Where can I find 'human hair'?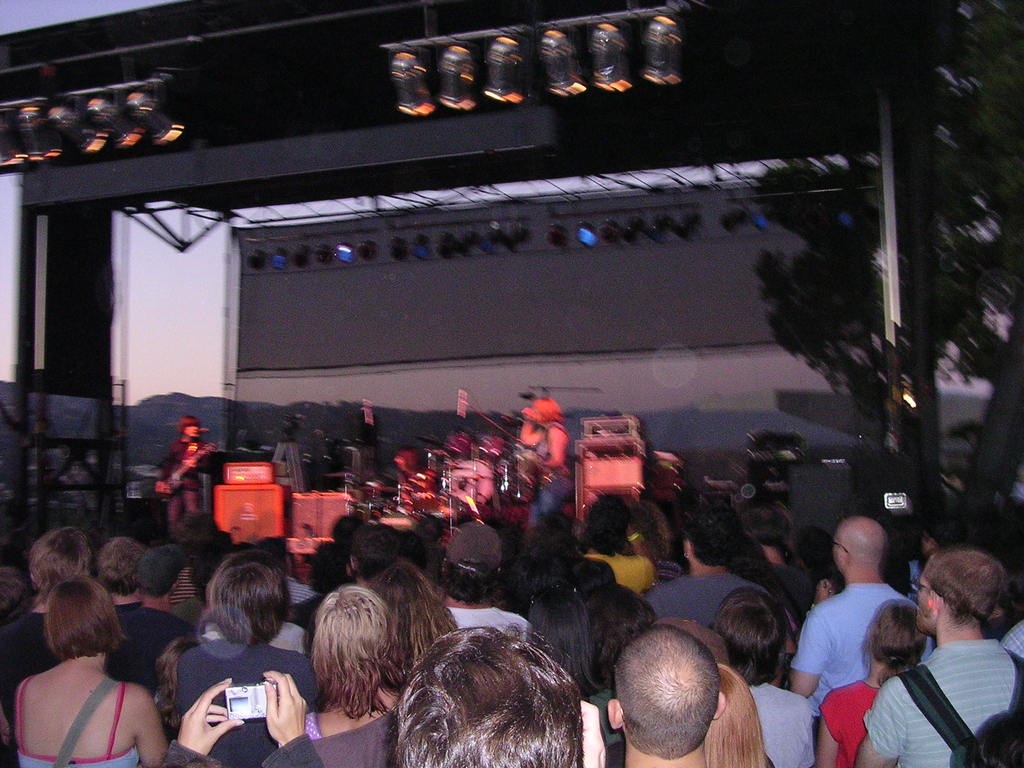
You can find it at region(188, 543, 231, 607).
